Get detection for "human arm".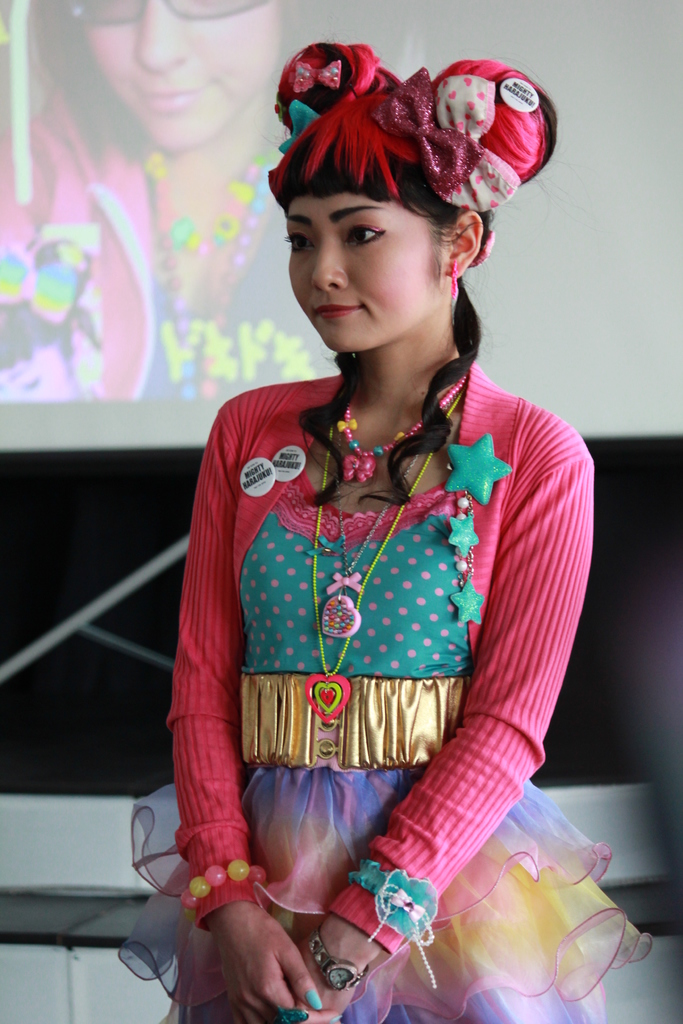
Detection: rect(345, 406, 597, 950).
